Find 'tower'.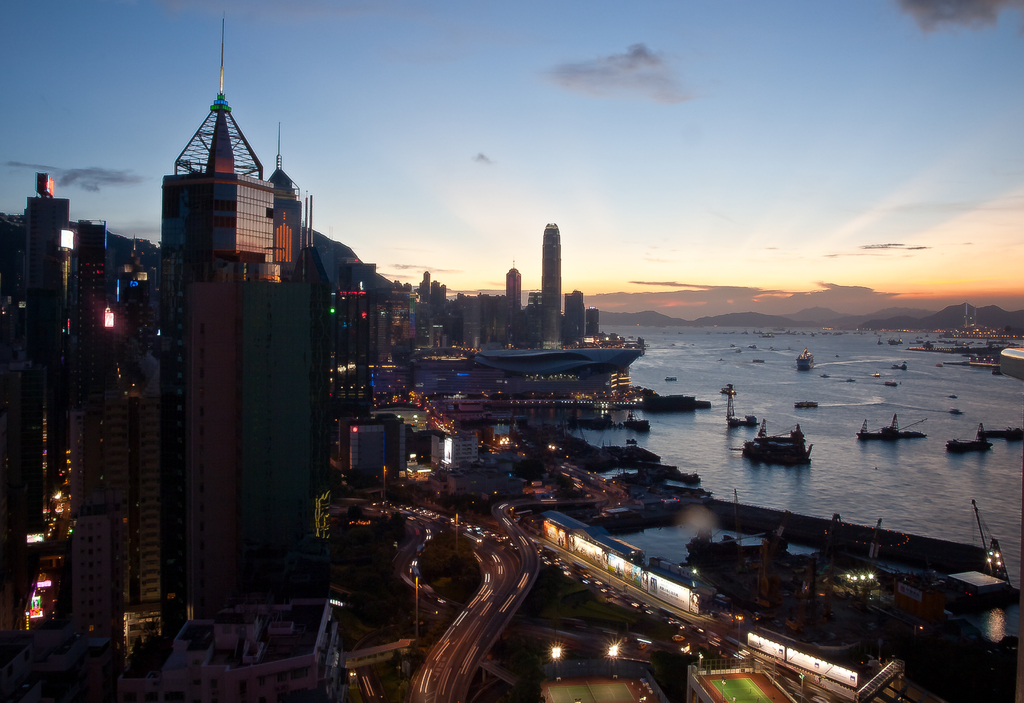
(left=540, top=218, right=561, bottom=345).
